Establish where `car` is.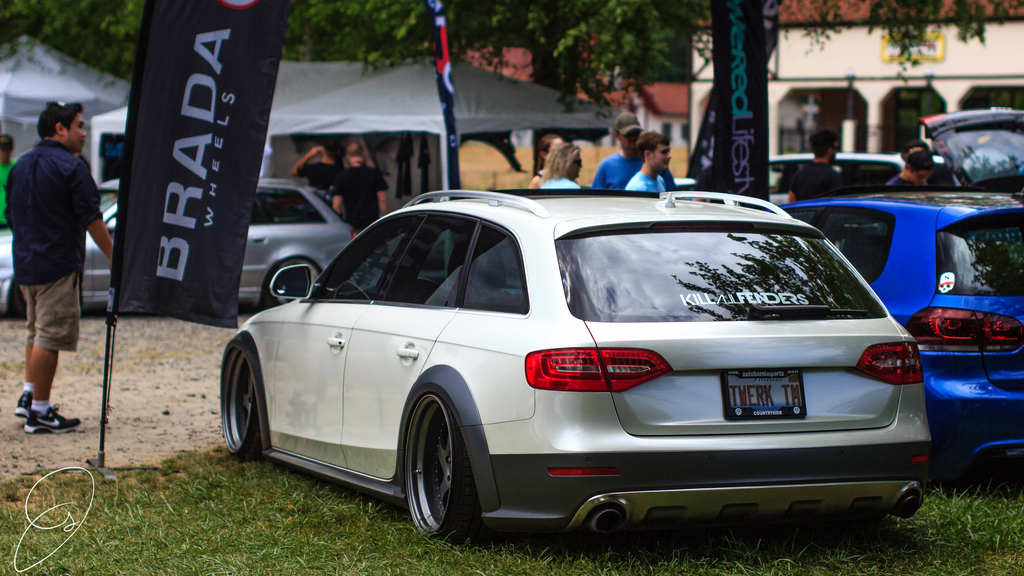
Established at crop(203, 178, 954, 558).
